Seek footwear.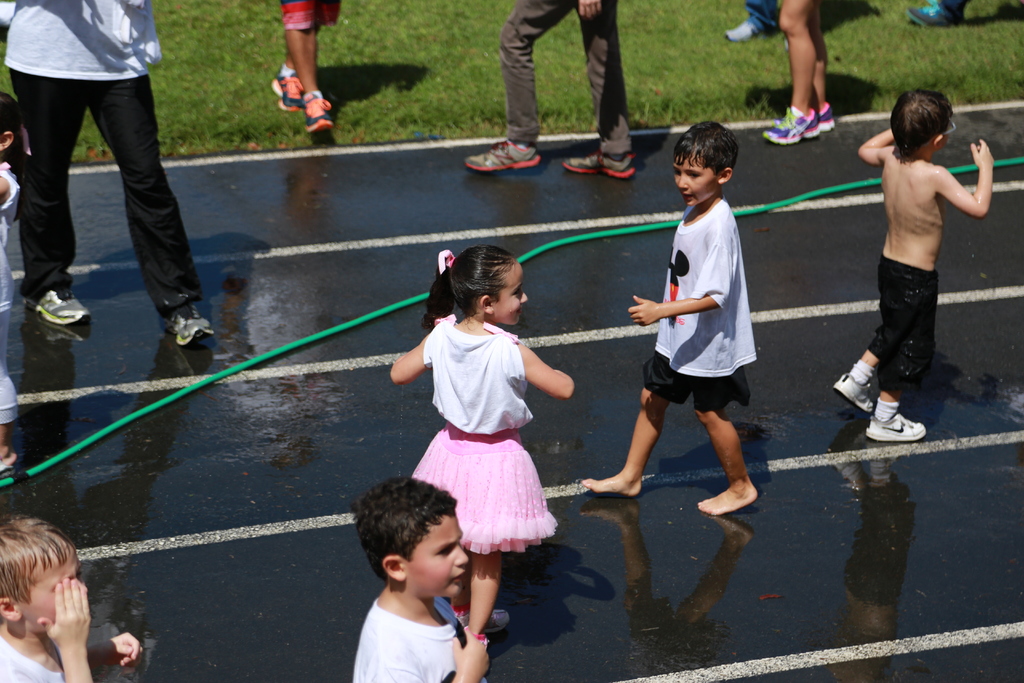
22 285 90 325.
